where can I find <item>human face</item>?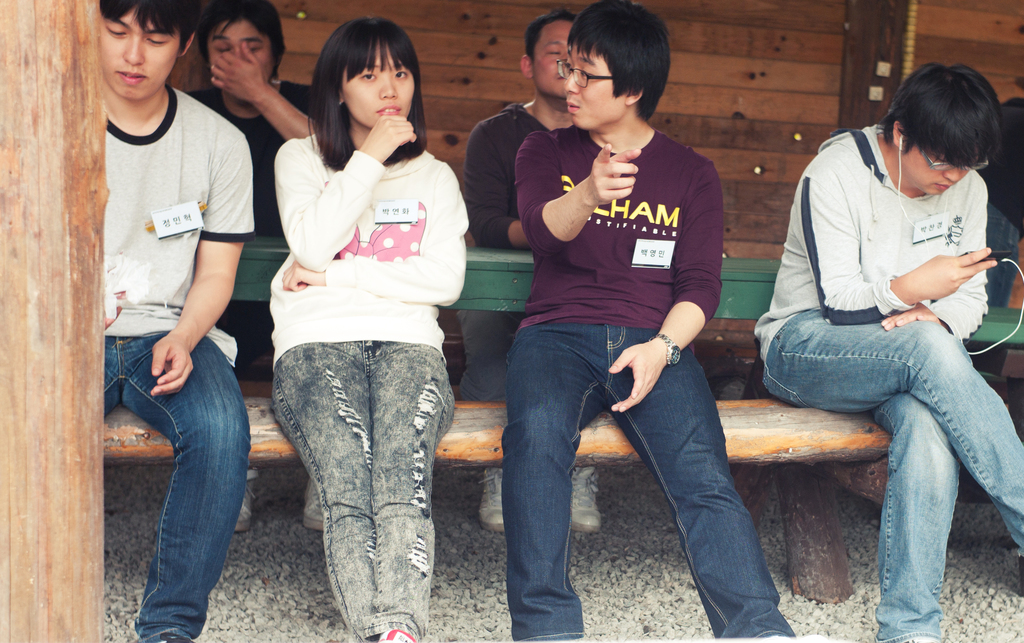
You can find it at [99, 1, 202, 106].
